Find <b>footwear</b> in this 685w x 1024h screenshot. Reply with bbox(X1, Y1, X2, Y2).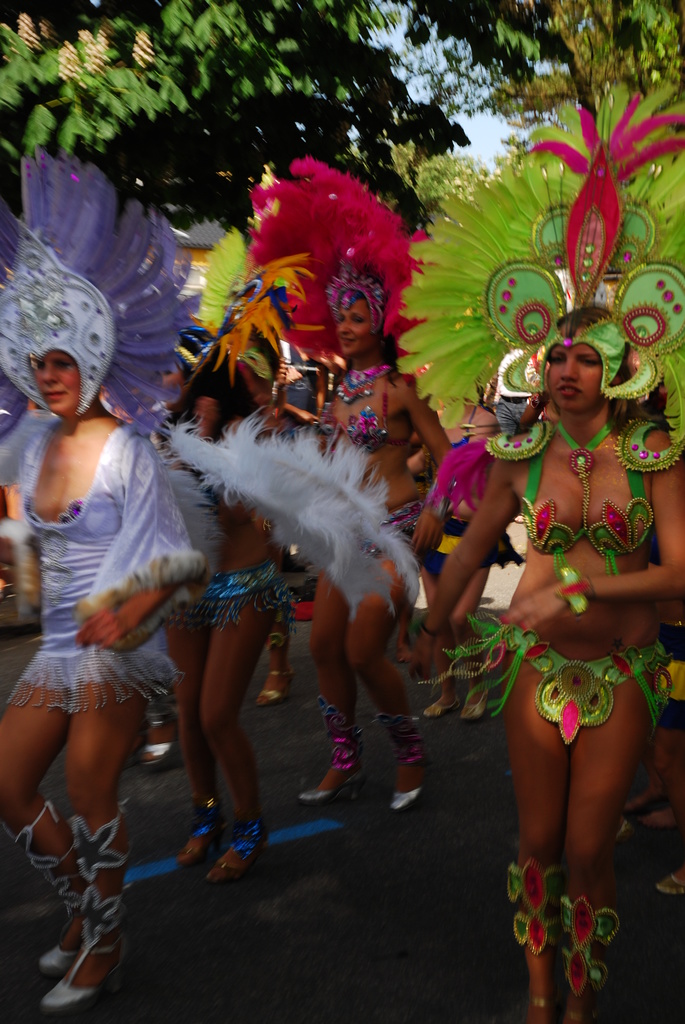
bbox(294, 765, 372, 800).
